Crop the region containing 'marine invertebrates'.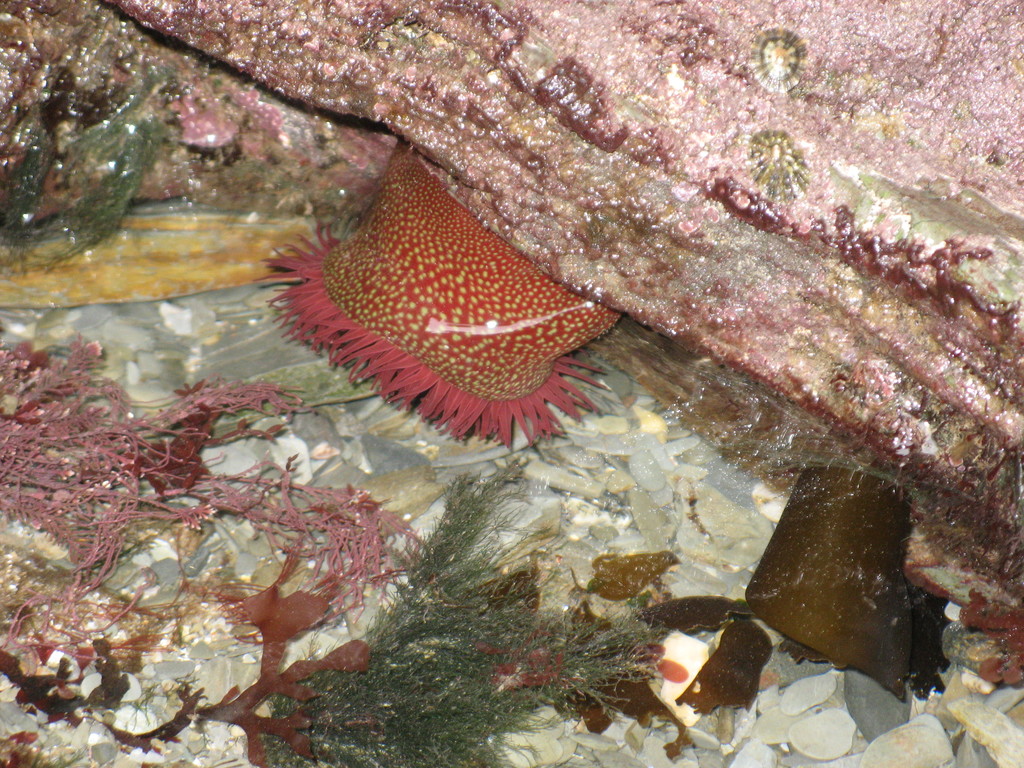
Crop region: (0, 332, 445, 714).
